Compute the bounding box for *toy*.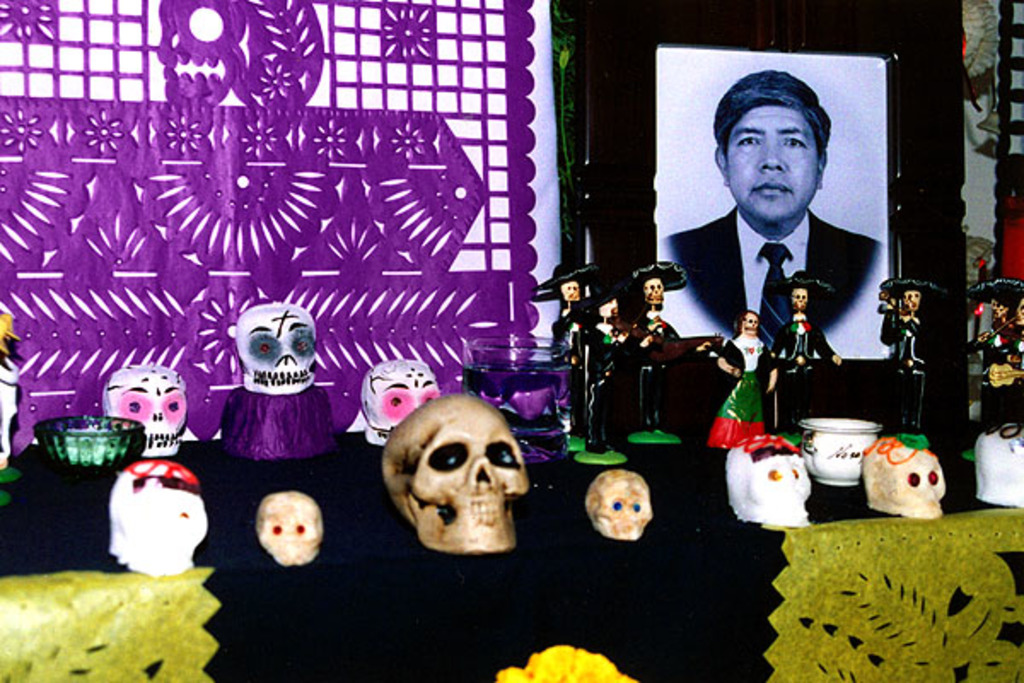
rect(531, 254, 587, 372).
